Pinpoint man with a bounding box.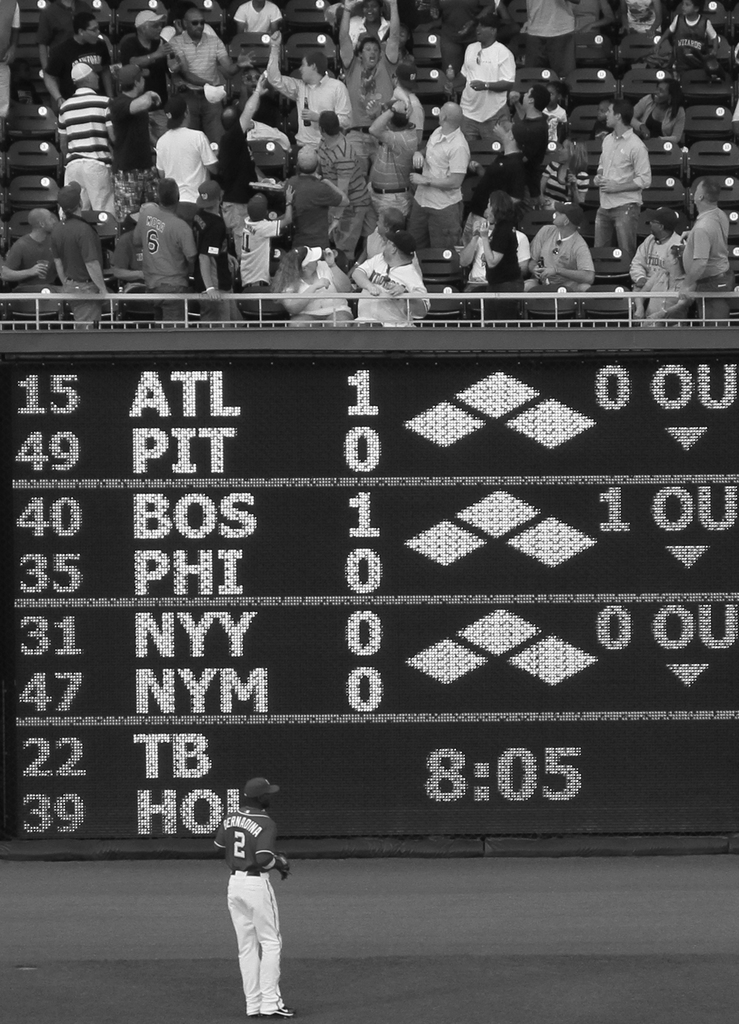
detection(402, 99, 472, 249).
